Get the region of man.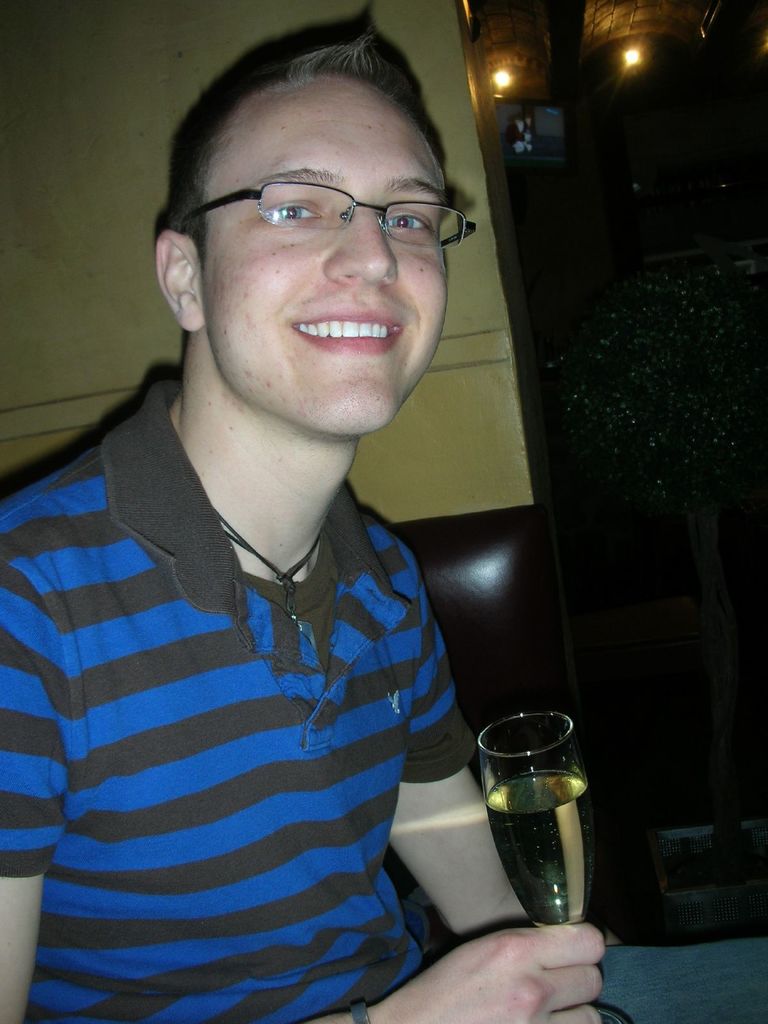
<box>20,34,563,1011</box>.
